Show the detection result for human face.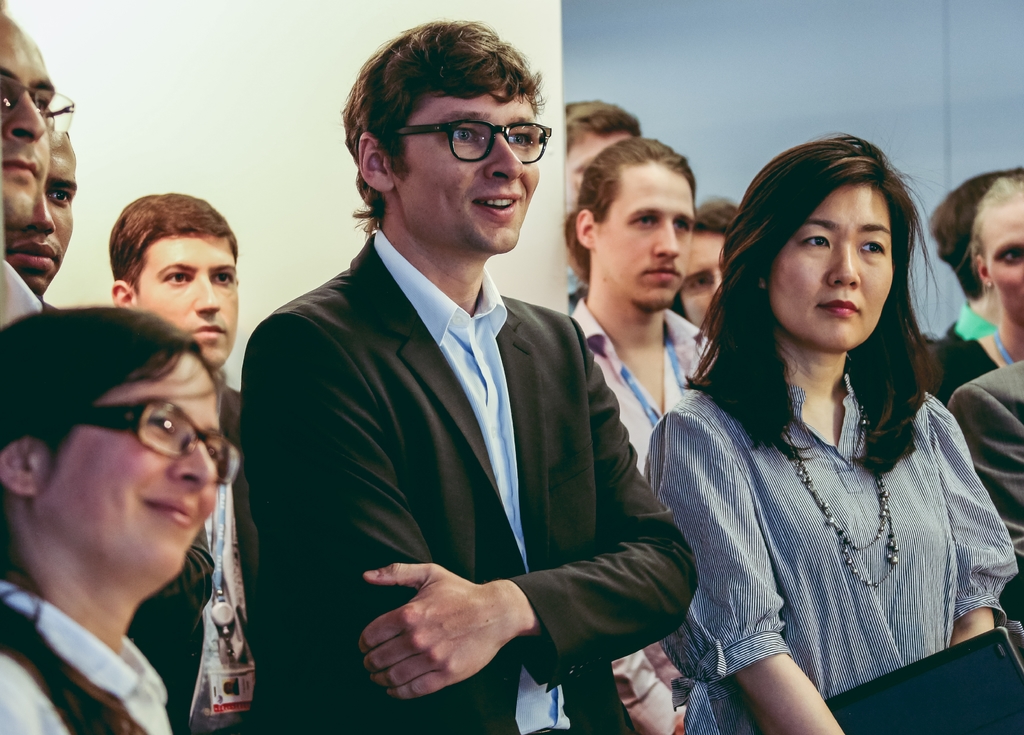
box=[677, 229, 722, 326].
